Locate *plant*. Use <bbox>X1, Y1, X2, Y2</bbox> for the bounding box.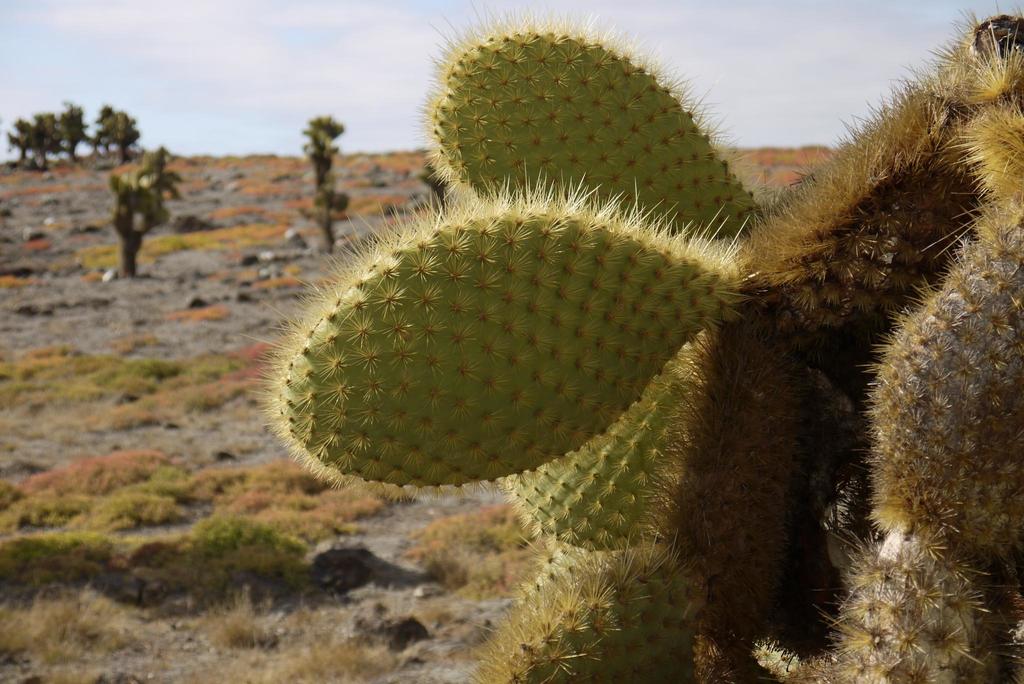
<bbox>5, 100, 135, 179</bbox>.
